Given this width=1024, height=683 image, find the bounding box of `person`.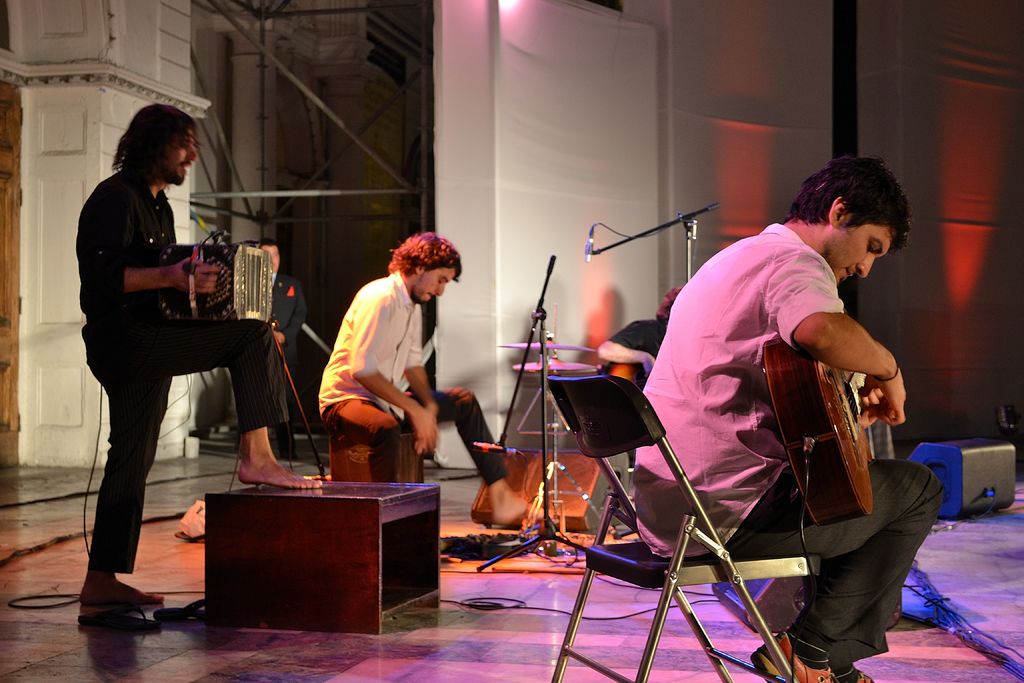
<box>634,154,950,675</box>.
